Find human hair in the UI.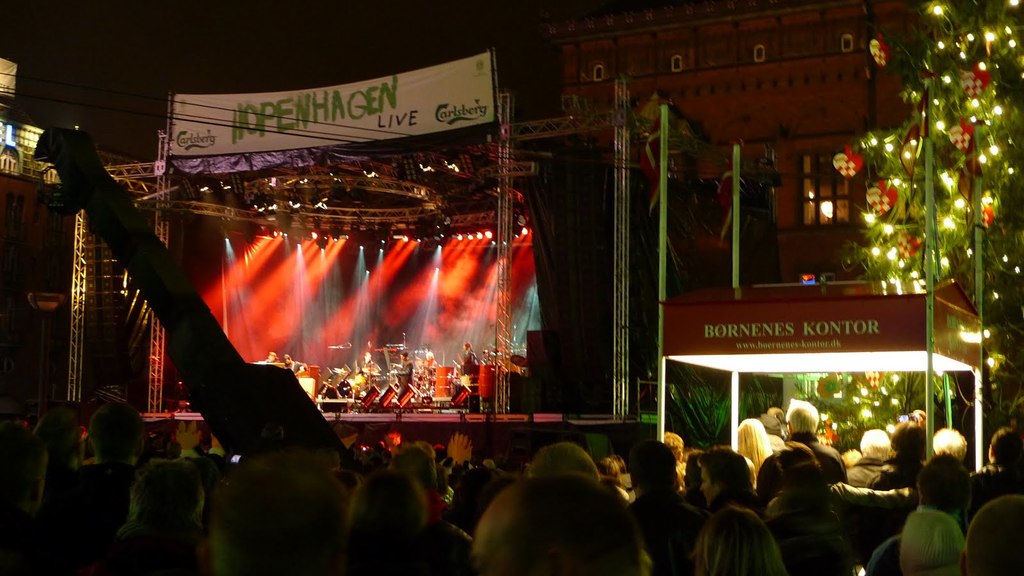
UI element at <box>522,444,601,477</box>.
